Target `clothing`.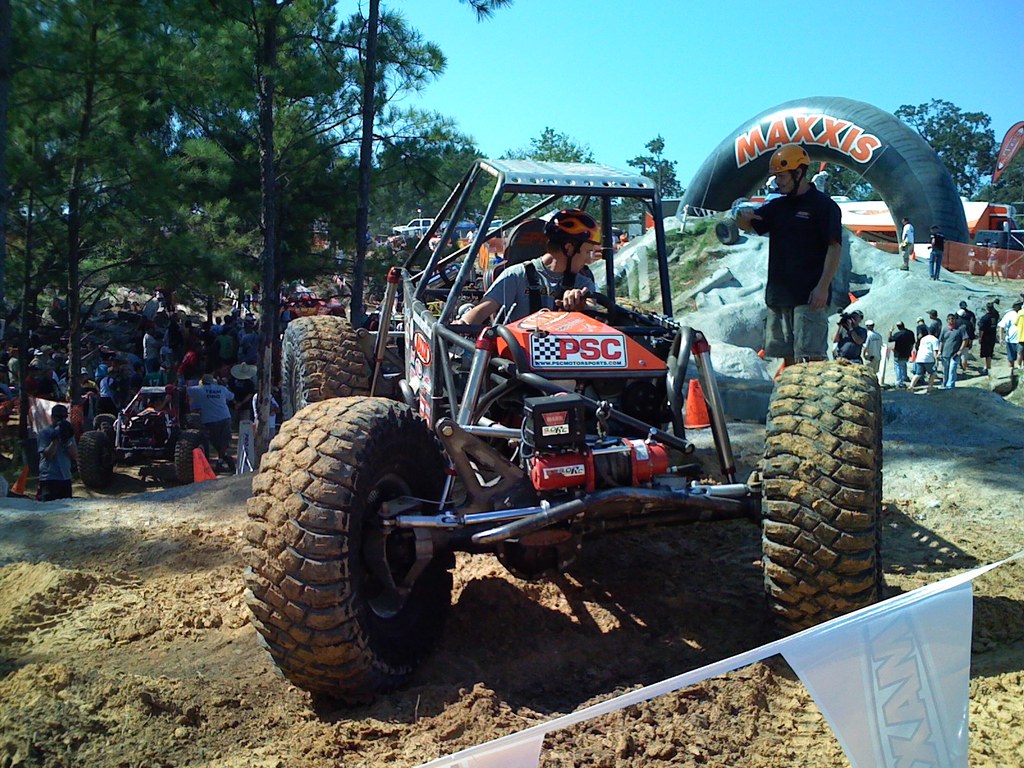
Target region: 51, 370, 70, 391.
